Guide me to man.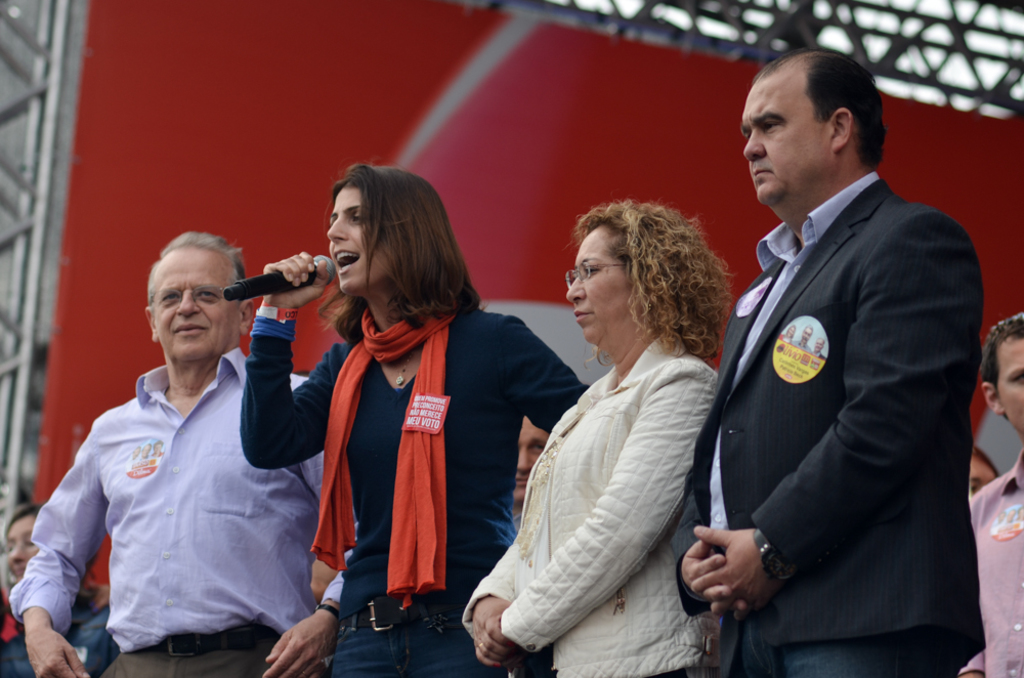
Guidance: 967, 309, 1023, 677.
